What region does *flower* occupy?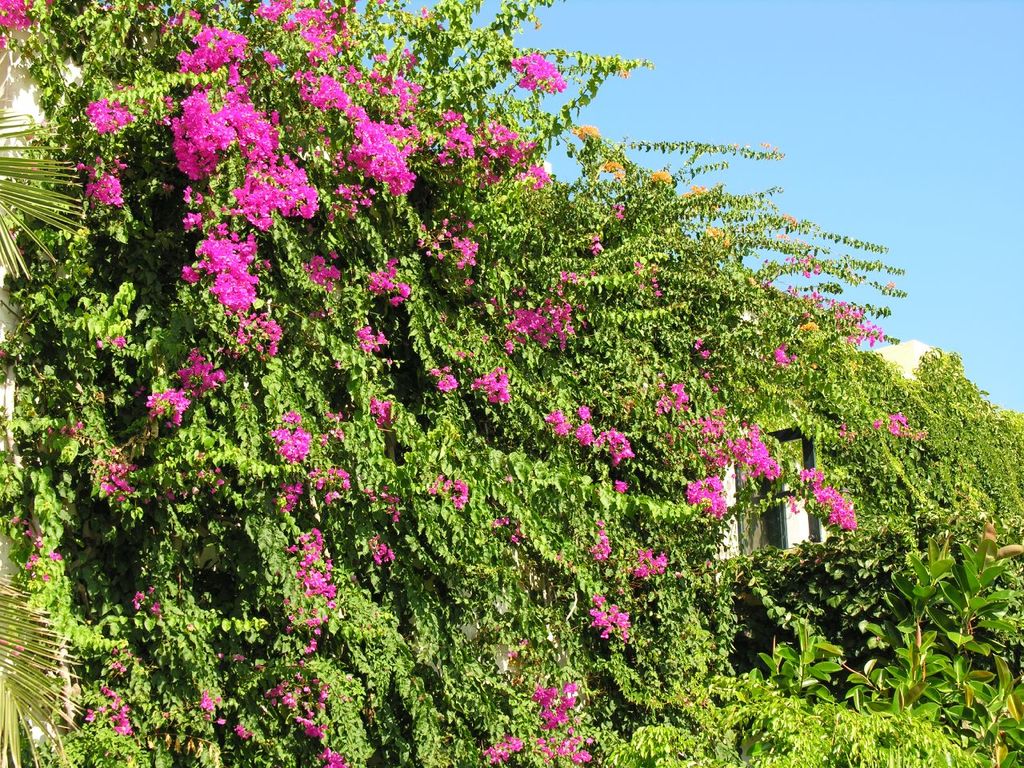
region(530, 682, 543, 703).
